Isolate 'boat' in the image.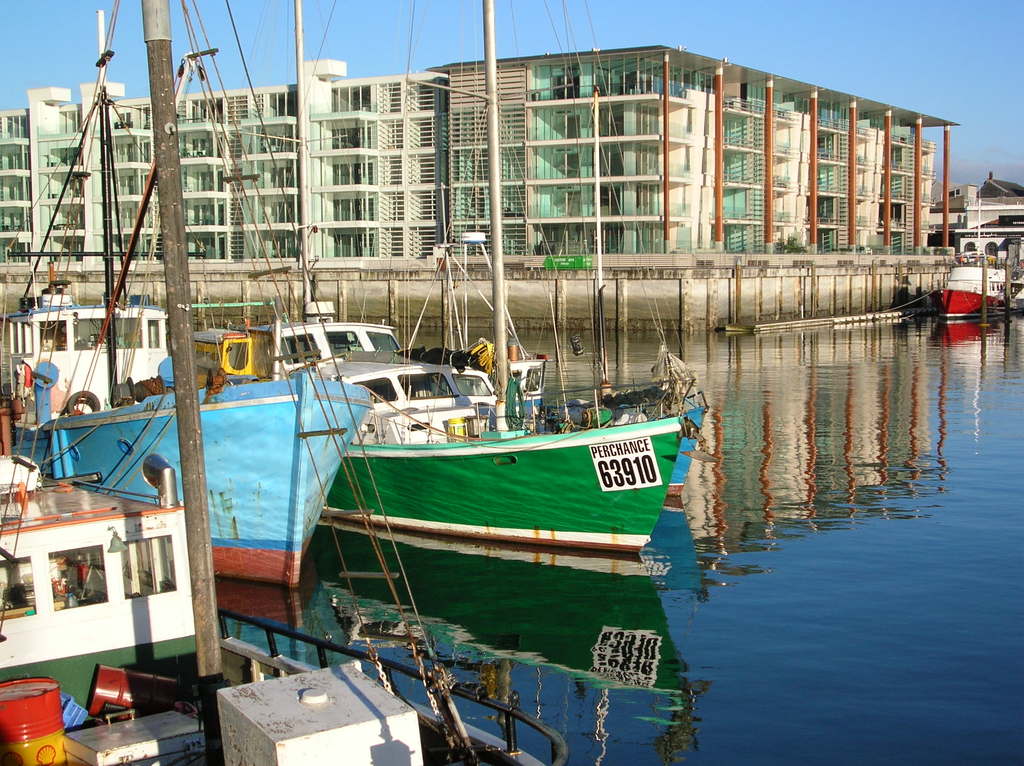
Isolated region: [314,0,687,557].
